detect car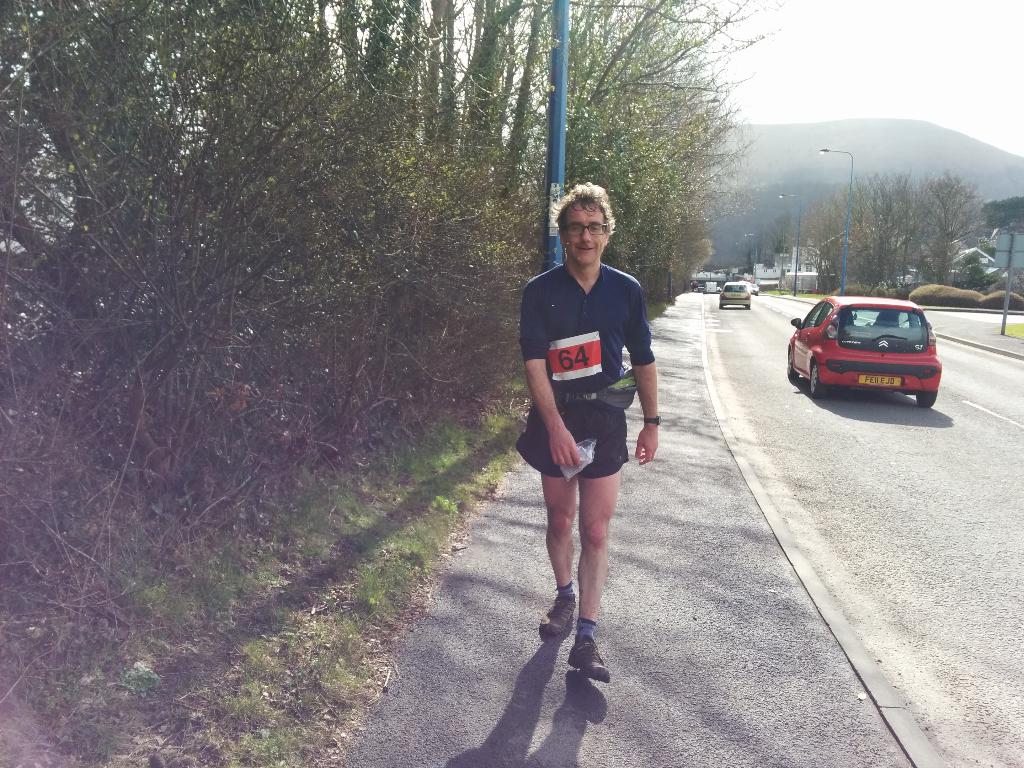
box=[786, 291, 948, 410]
